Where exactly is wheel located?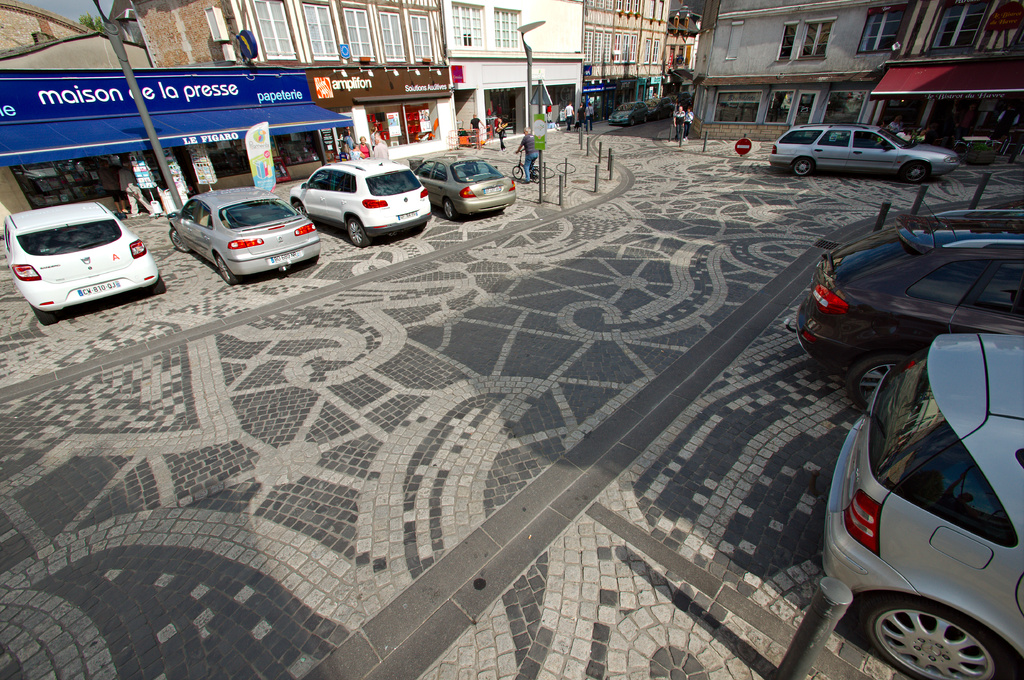
Its bounding box is 31 306 63 325.
